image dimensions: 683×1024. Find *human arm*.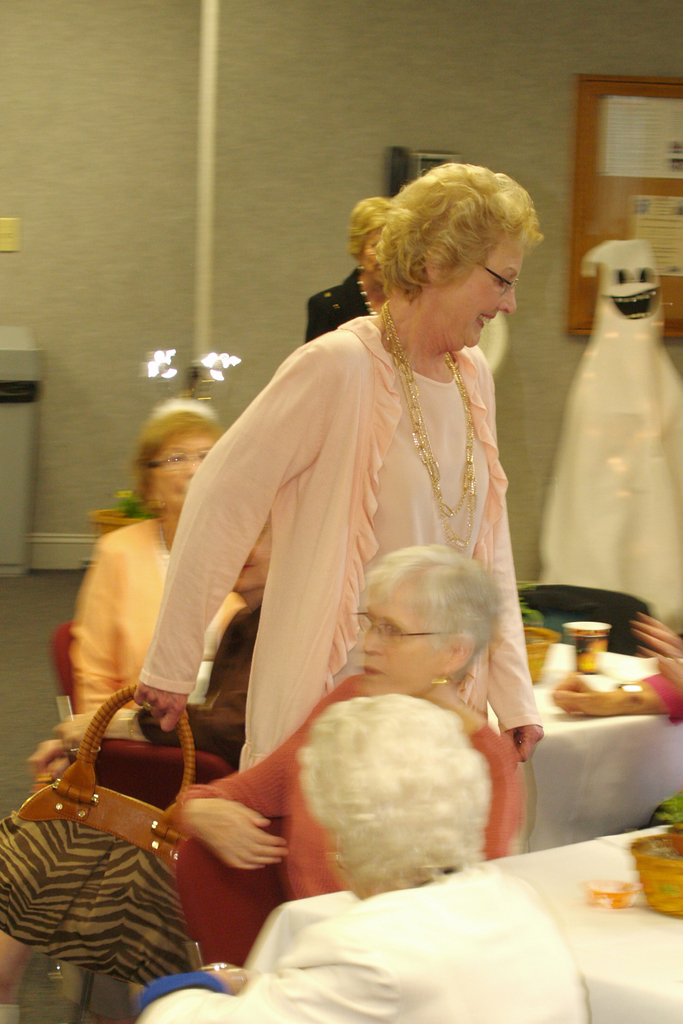
(470, 422, 554, 780).
